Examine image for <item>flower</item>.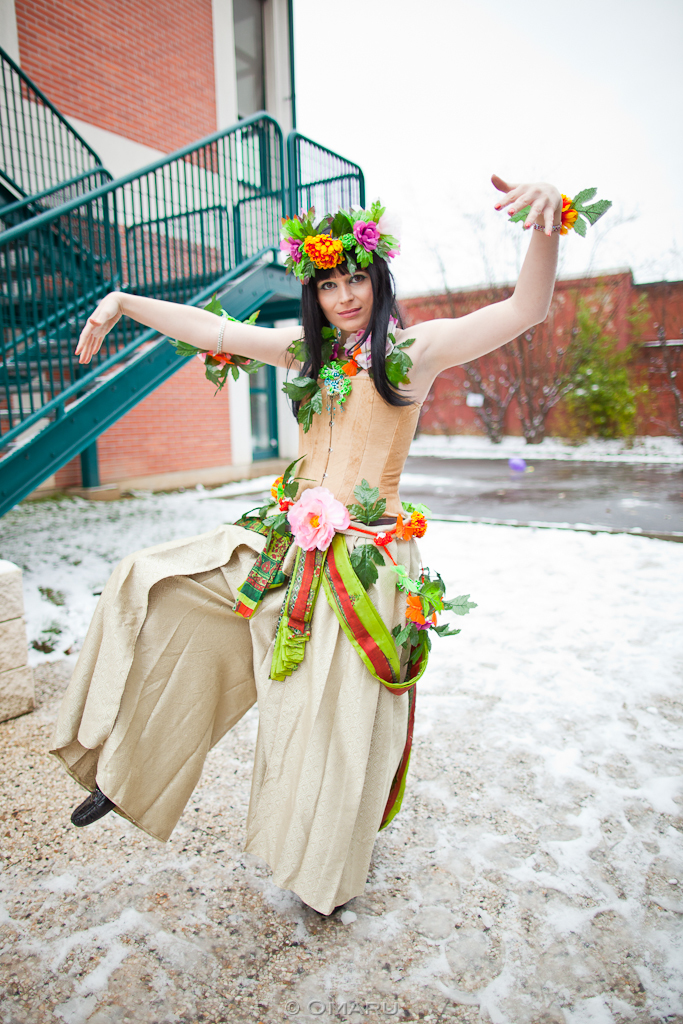
Examination result: pyautogui.locateOnScreen(284, 483, 346, 554).
